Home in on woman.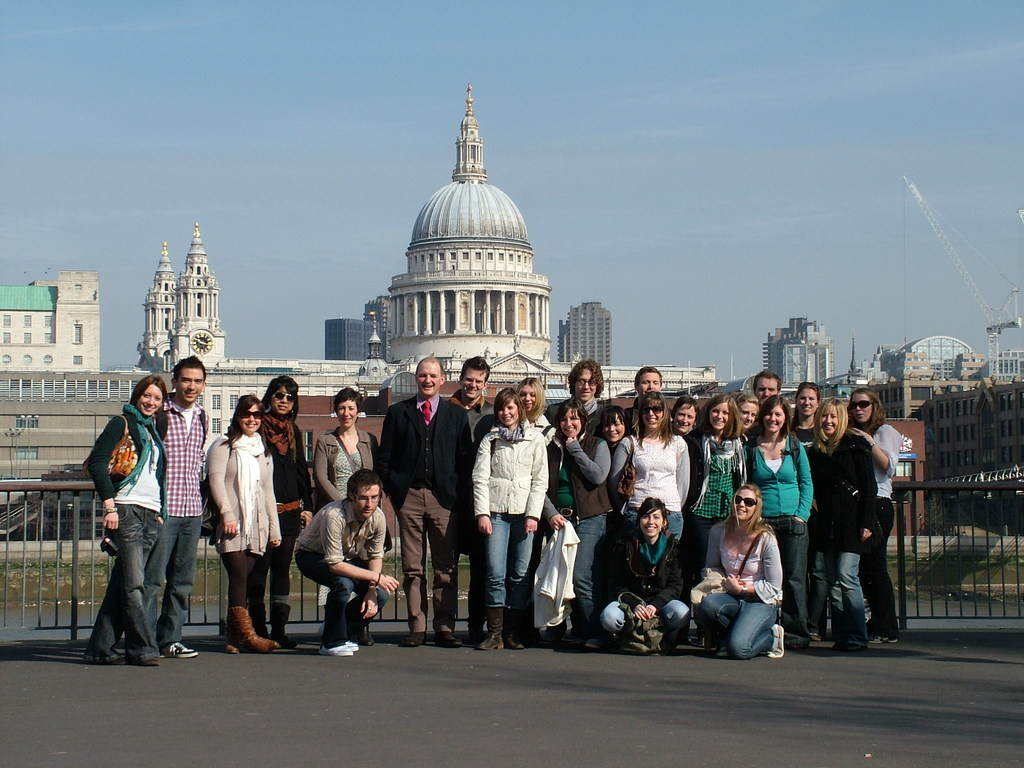
Homed in at 789:381:828:461.
